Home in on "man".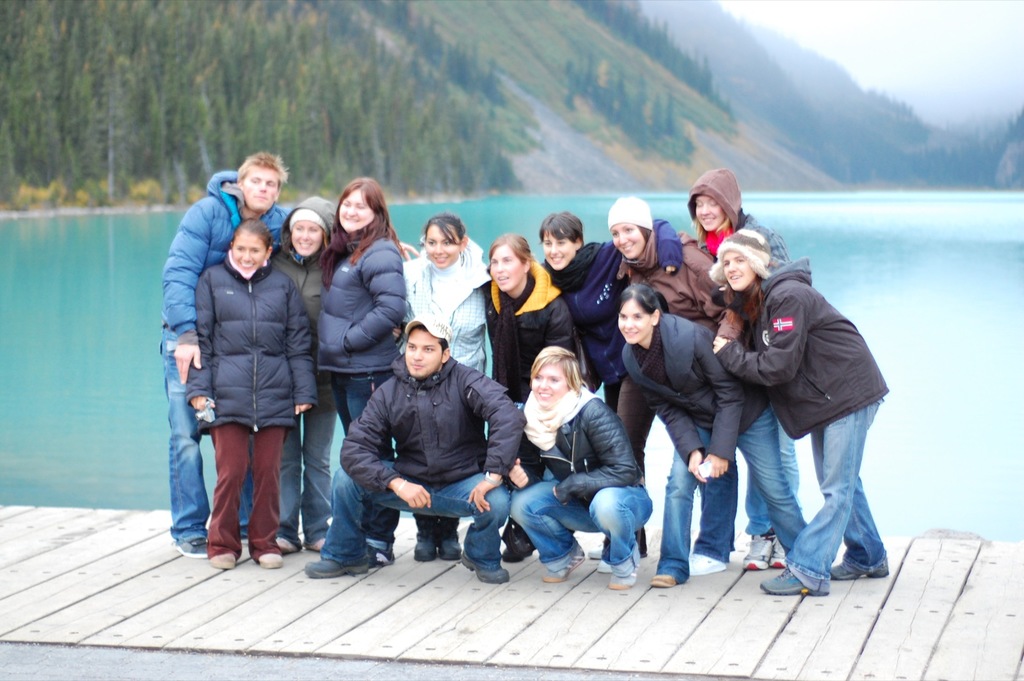
Homed in at l=324, t=305, r=524, b=583.
